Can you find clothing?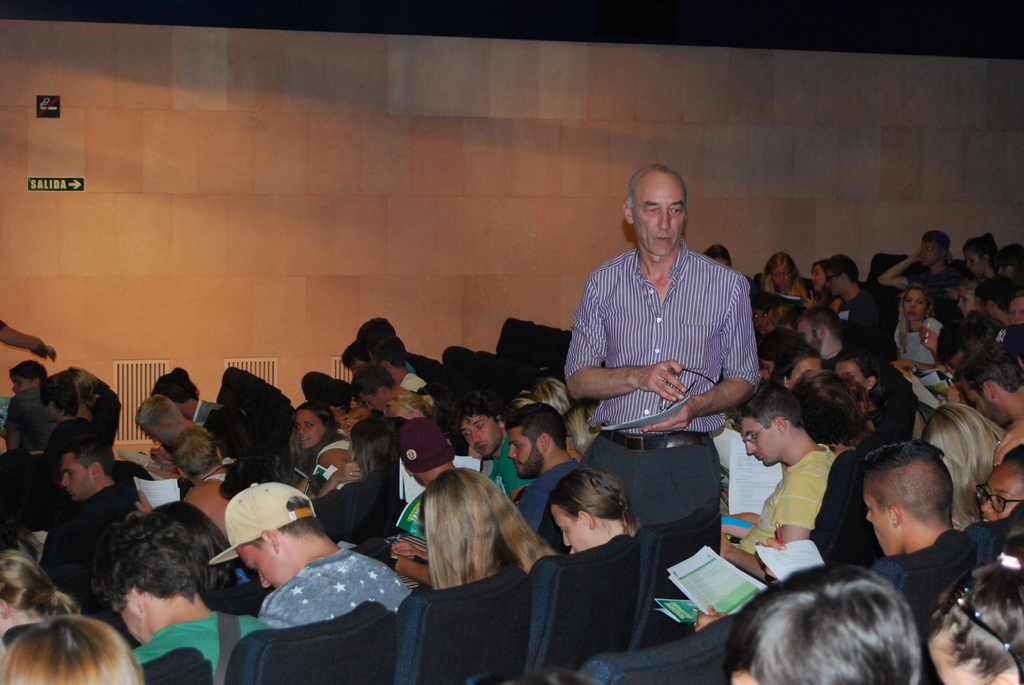
Yes, bounding box: detection(400, 370, 425, 392).
